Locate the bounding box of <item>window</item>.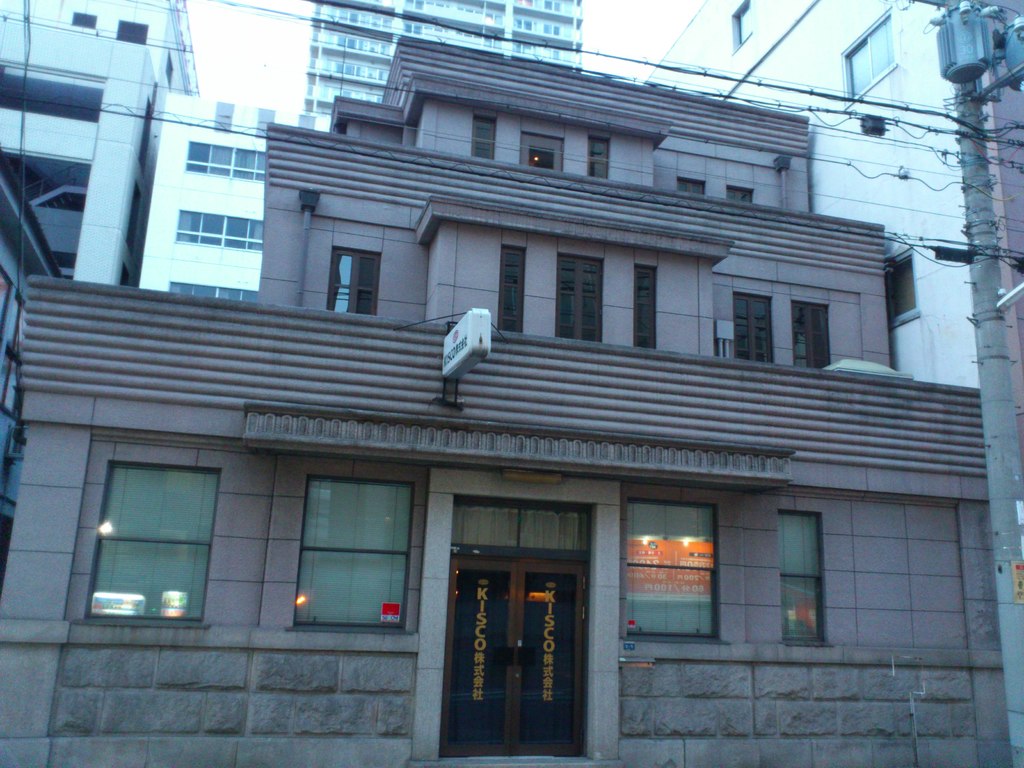
Bounding box: bbox=(494, 241, 526, 336).
